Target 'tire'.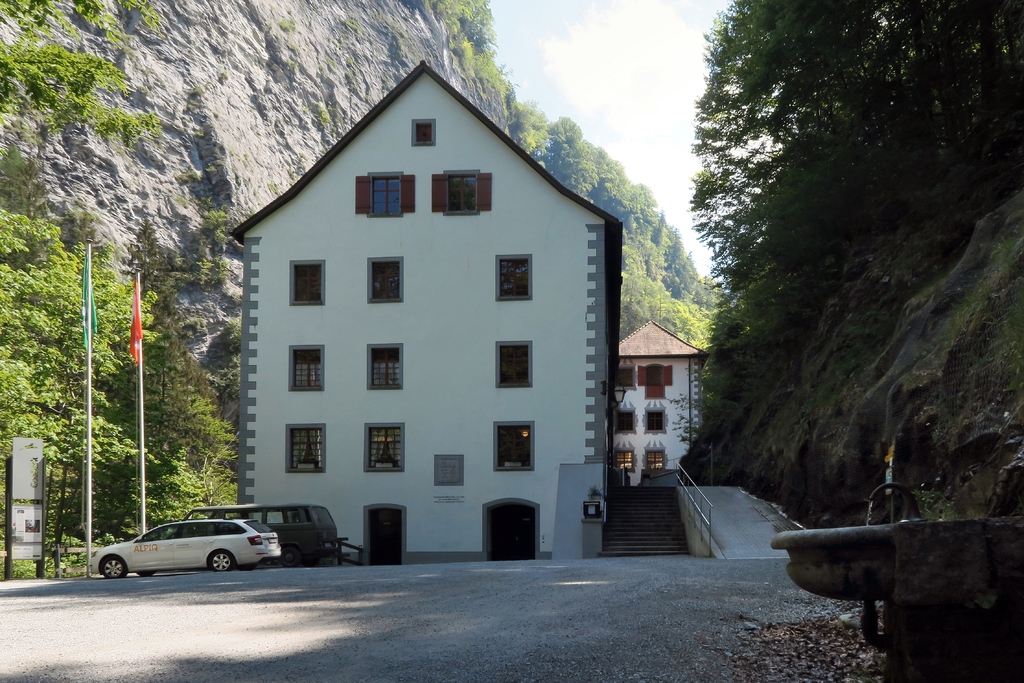
Target region: (left=284, top=547, right=299, bottom=568).
